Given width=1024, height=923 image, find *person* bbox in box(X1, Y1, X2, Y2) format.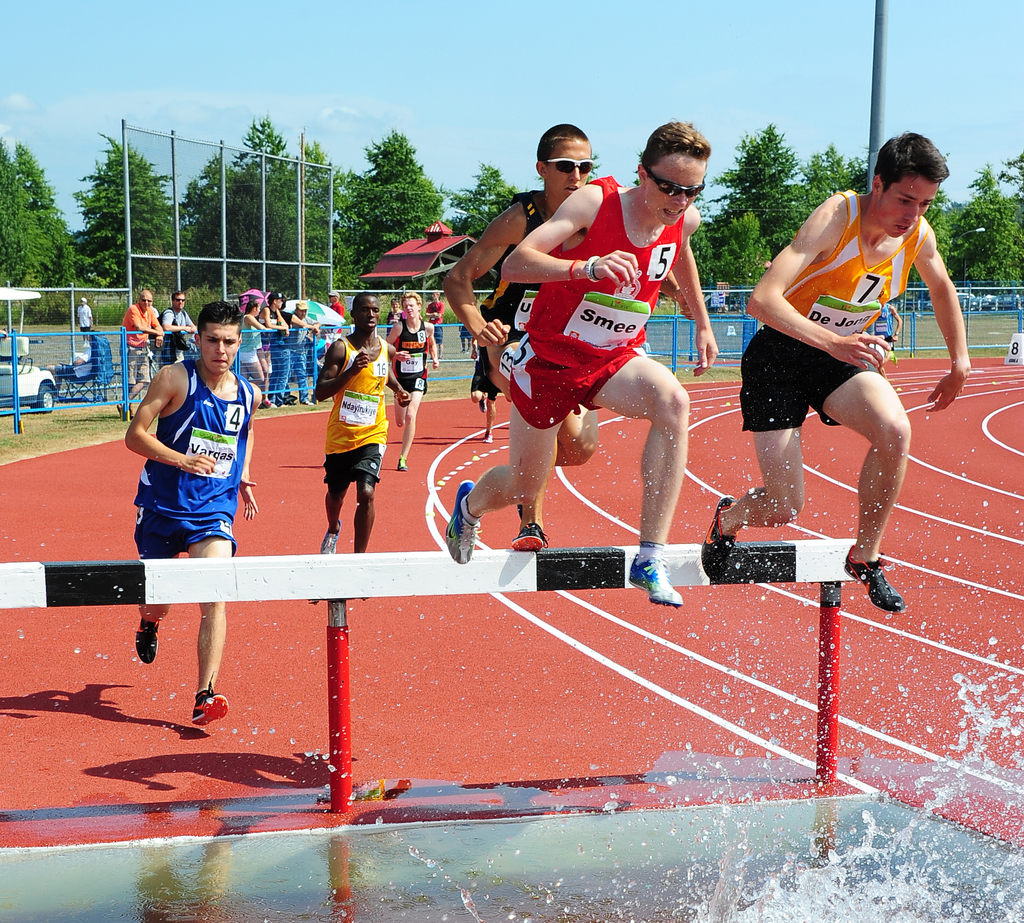
box(440, 119, 593, 548).
